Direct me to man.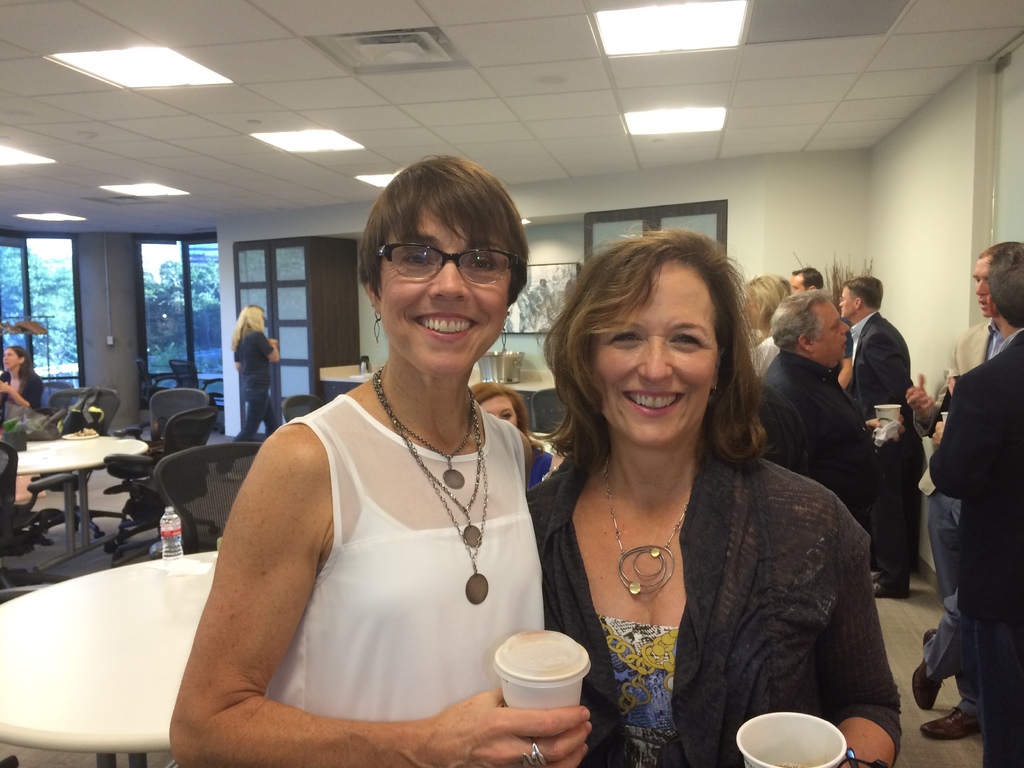
Direction: <box>917,275,1016,738</box>.
